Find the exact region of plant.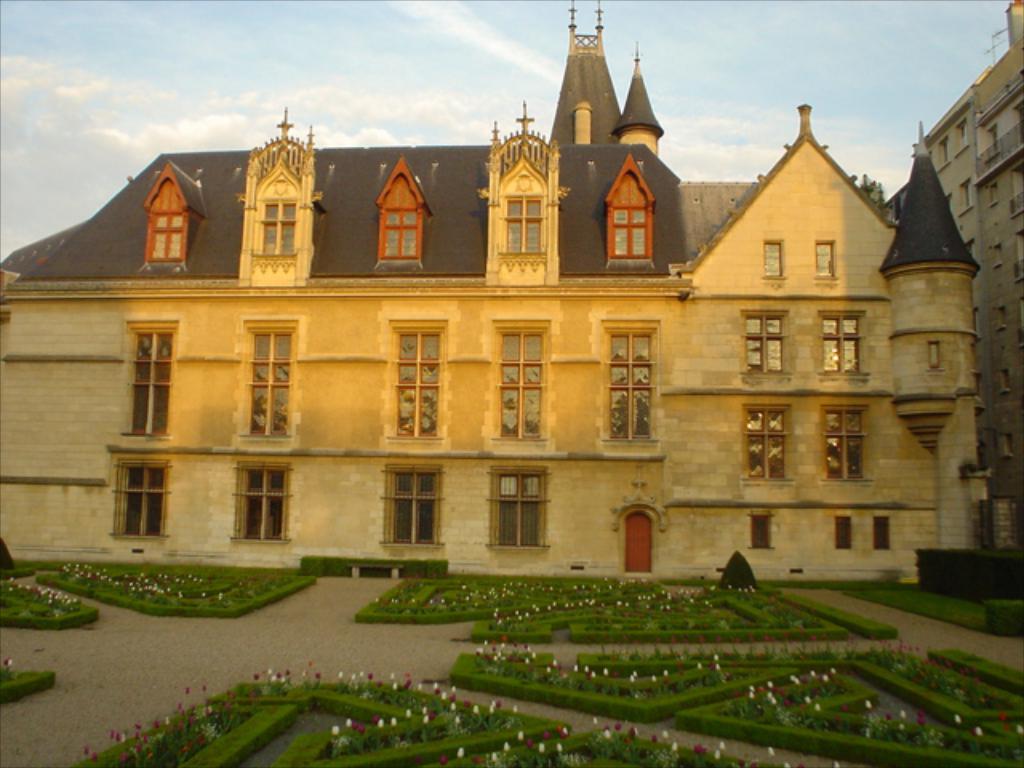
Exact region: x1=0 y1=658 x2=58 y2=702.
